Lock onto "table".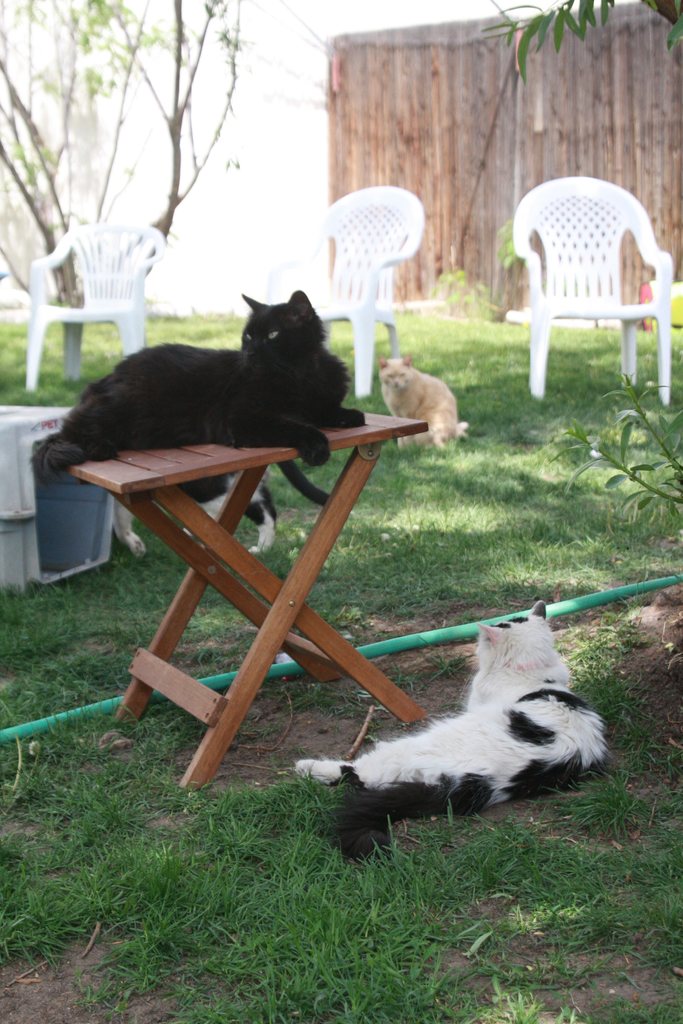
Locked: {"left": 81, "top": 411, "right": 432, "bottom": 749}.
